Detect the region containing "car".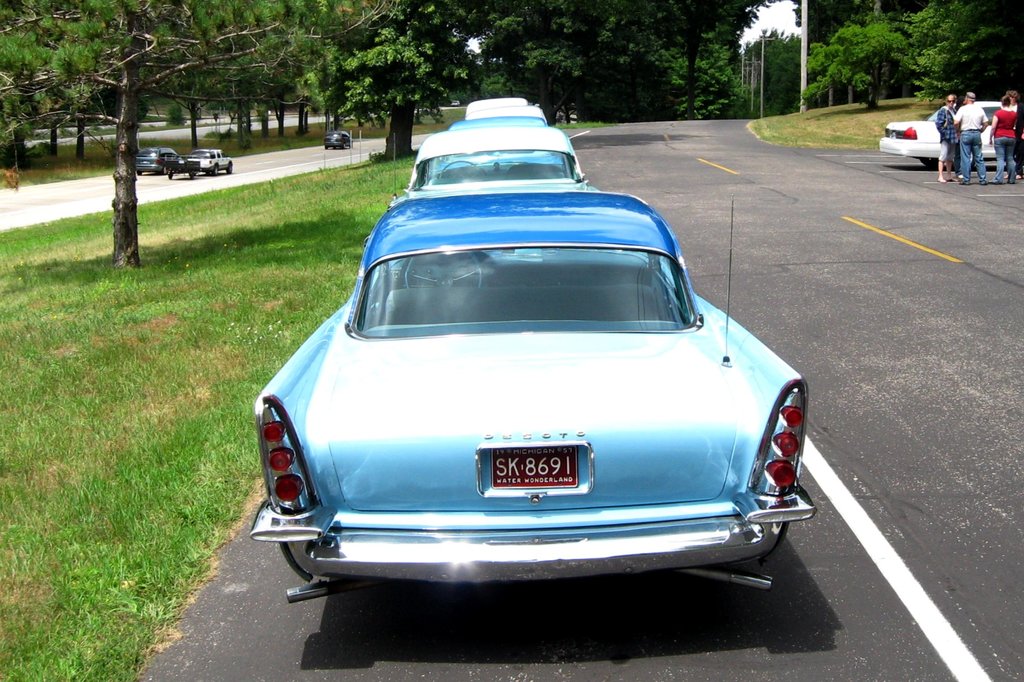
[left=454, top=106, right=552, bottom=130].
